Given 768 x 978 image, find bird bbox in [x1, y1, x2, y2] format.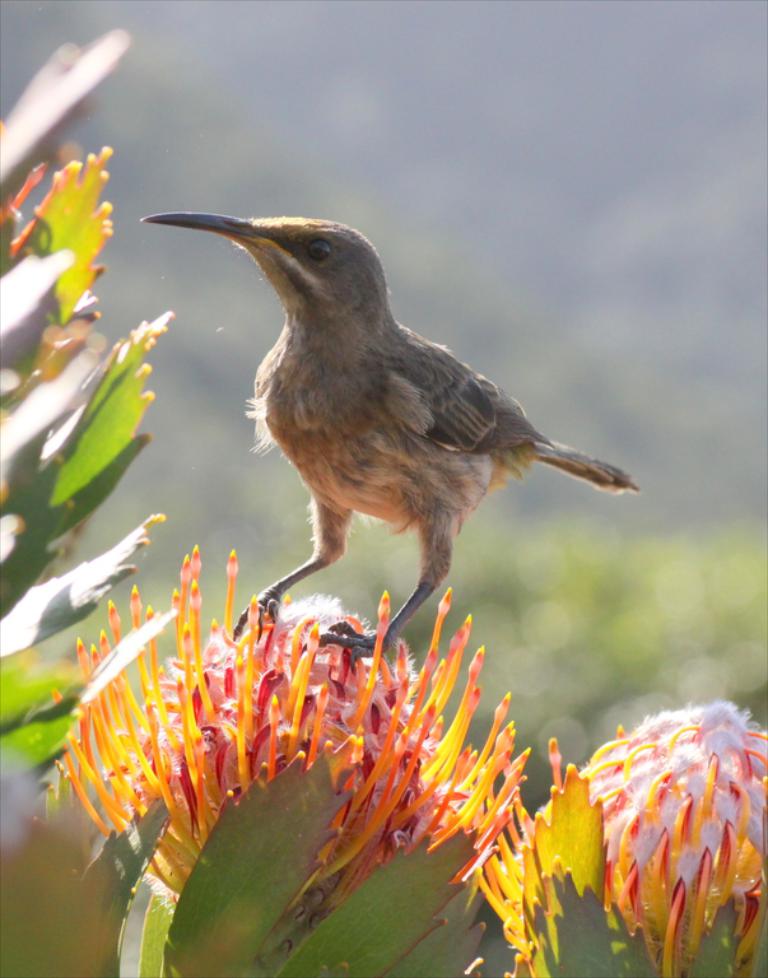
[132, 208, 642, 702].
